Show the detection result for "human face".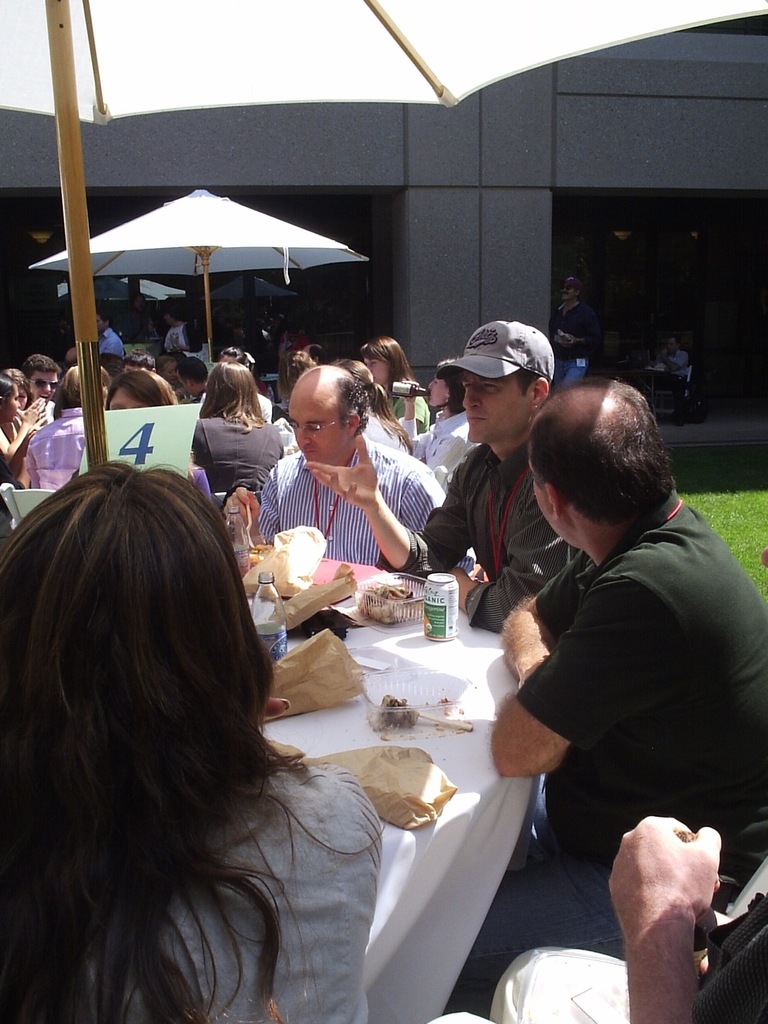
select_region(107, 386, 144, 409).
